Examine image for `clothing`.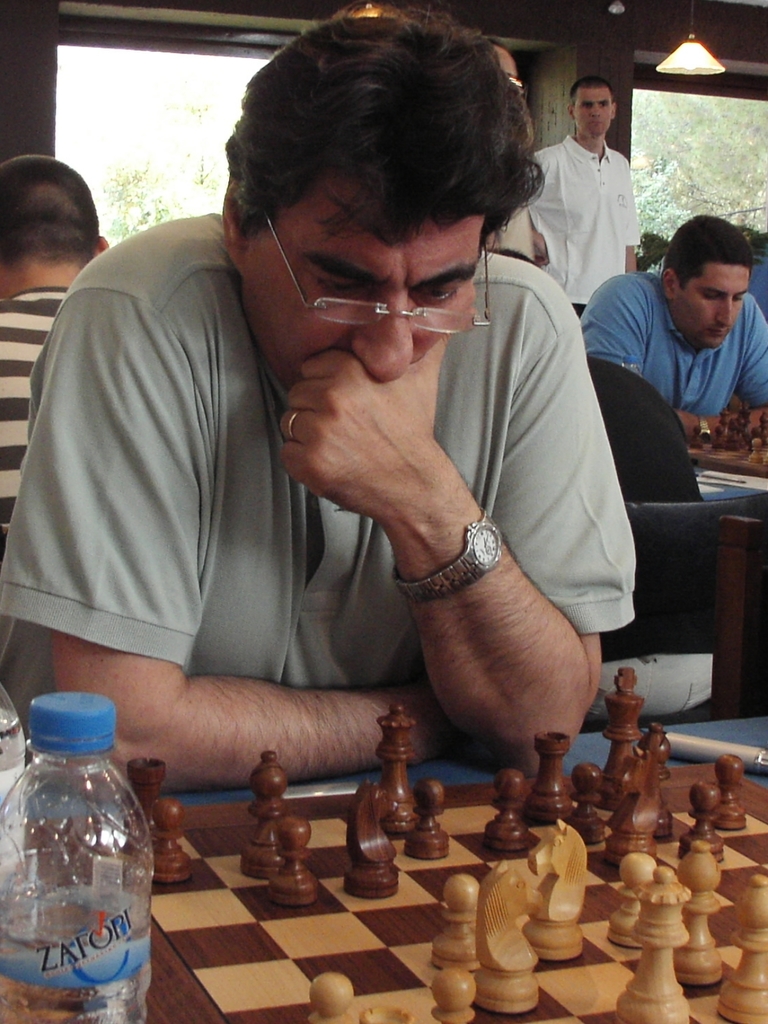
Examination result: l=576, t=270, r=767, b=459.
